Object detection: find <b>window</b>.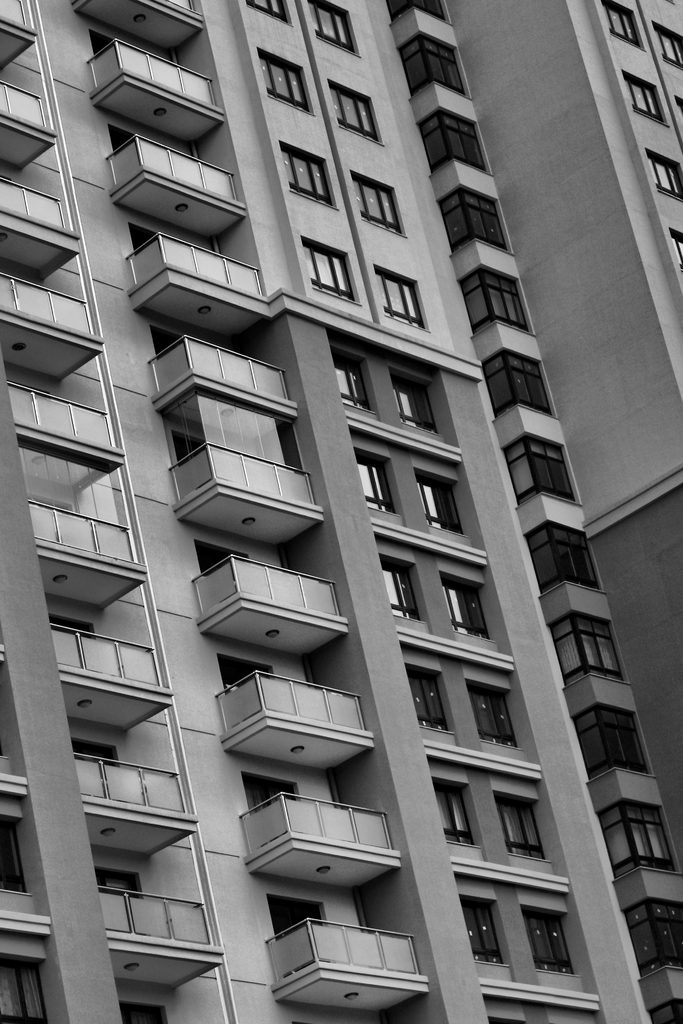
397,31,471,99.
